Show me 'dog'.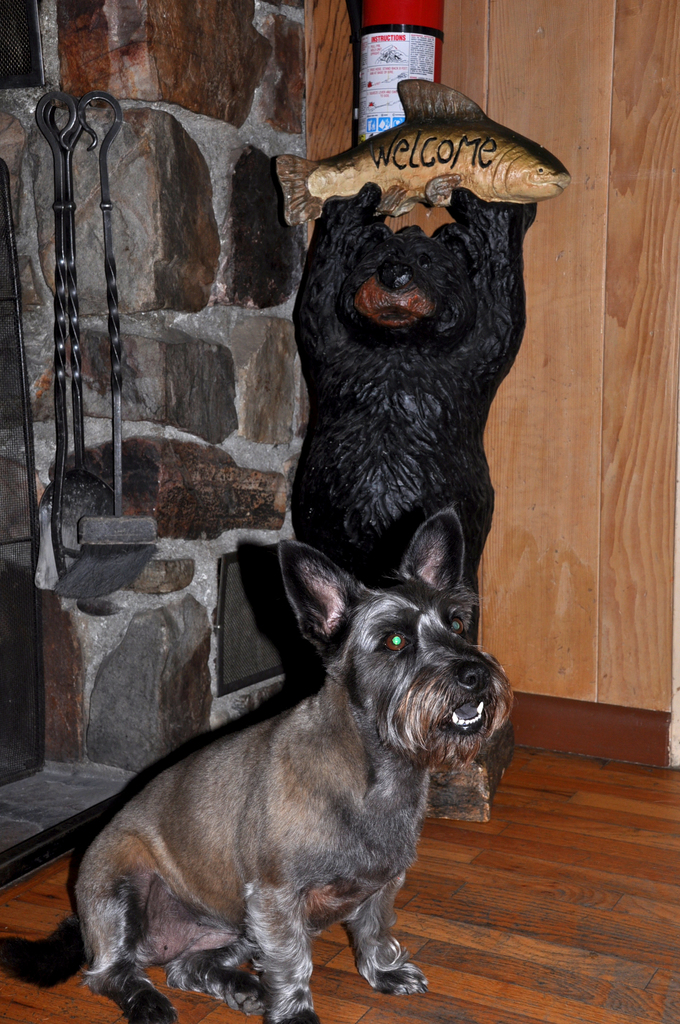
'dog' is here: [left=0, top=502, right=516, bottom=1023].
